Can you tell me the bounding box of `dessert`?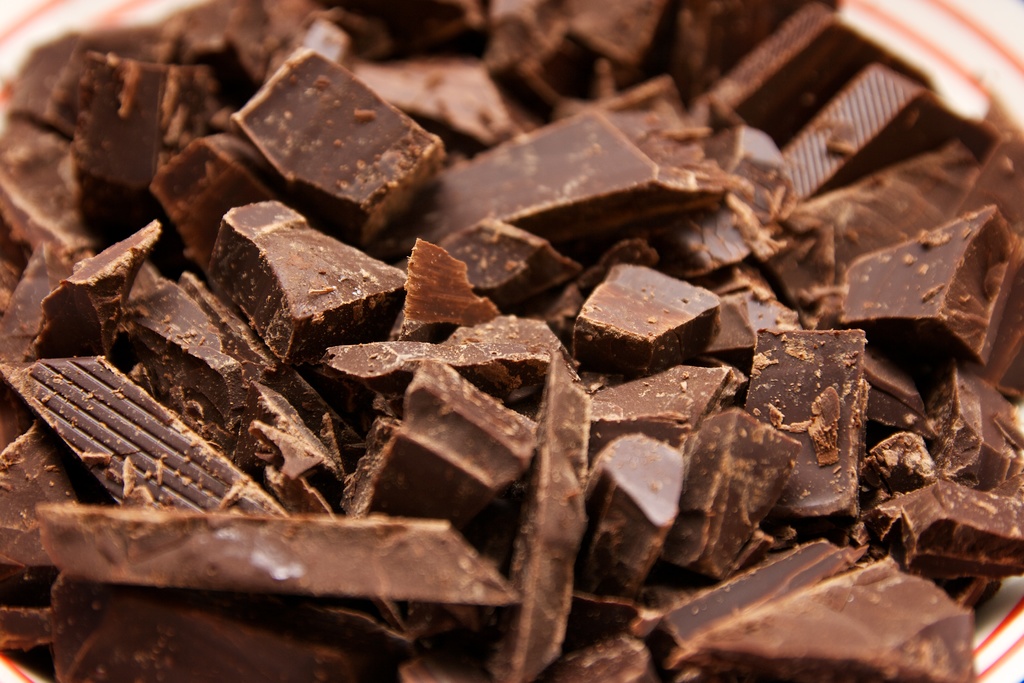
Rect(62, 580, 390, 682).
